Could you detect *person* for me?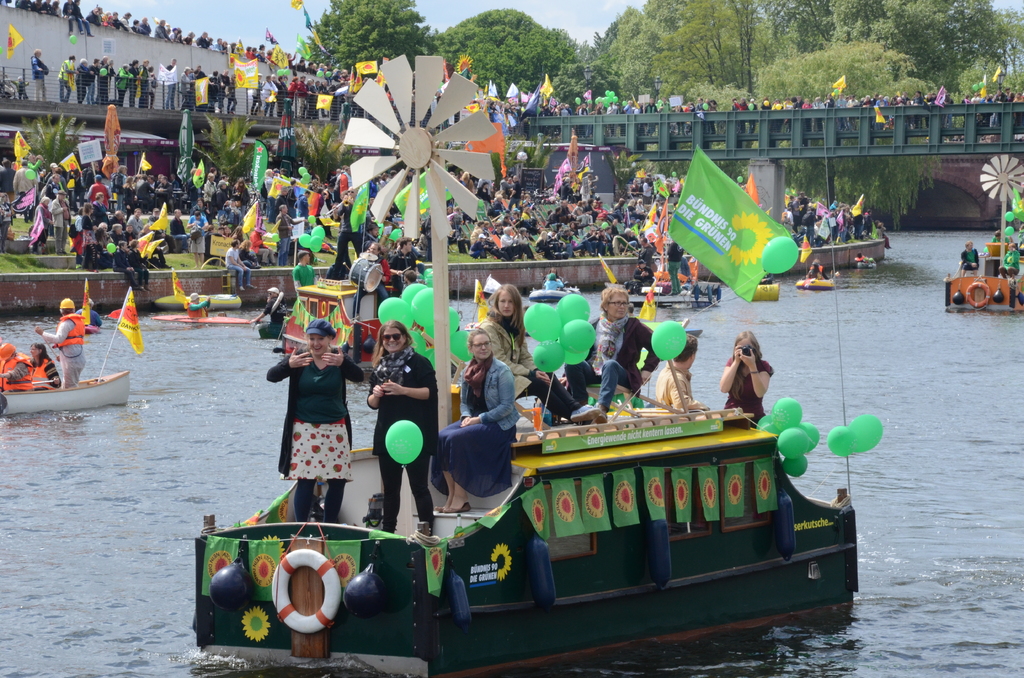
Detection result: pyautogui.locateOnScreen(0, 344, 31, 387).
